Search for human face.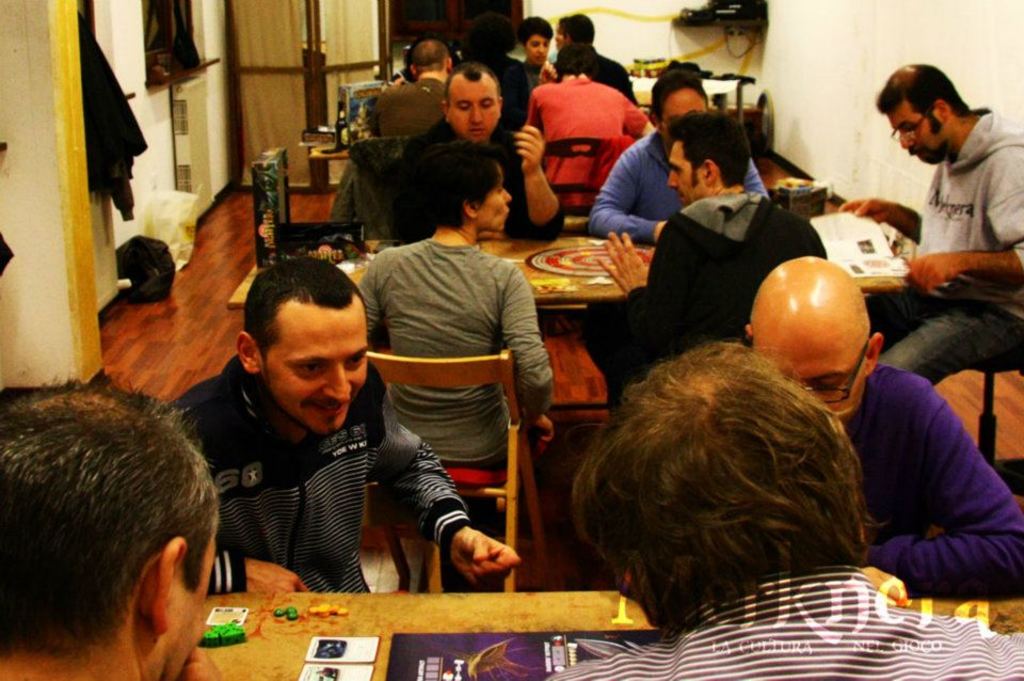
Found at [x1=526, y1=35, x2=550, y2=63].
